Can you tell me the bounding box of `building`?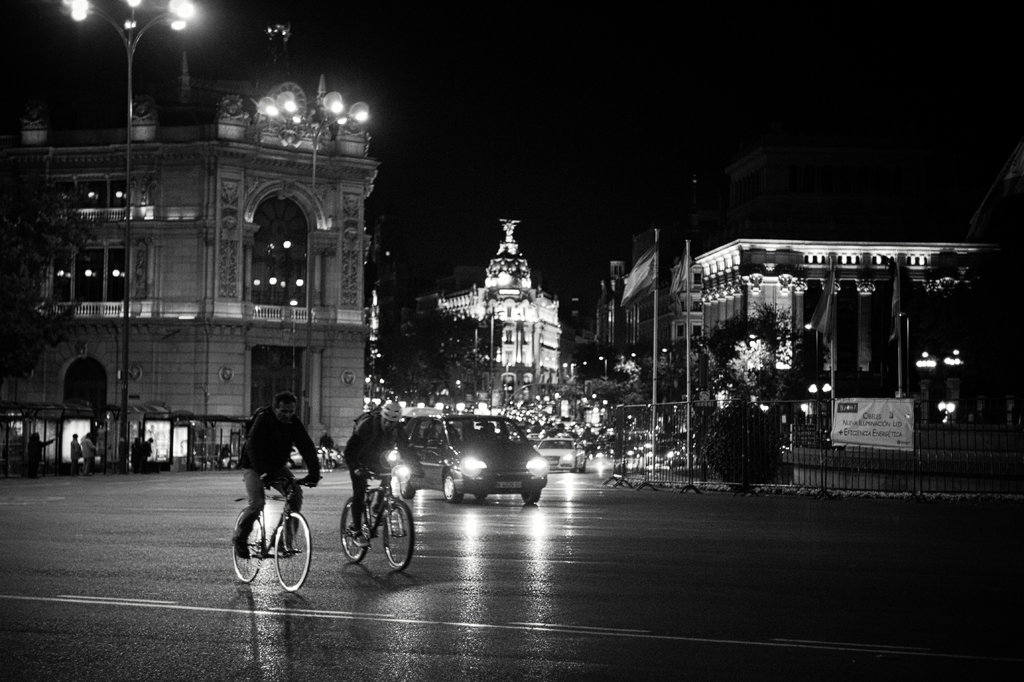
crop(586, 238, 1016, 438).
